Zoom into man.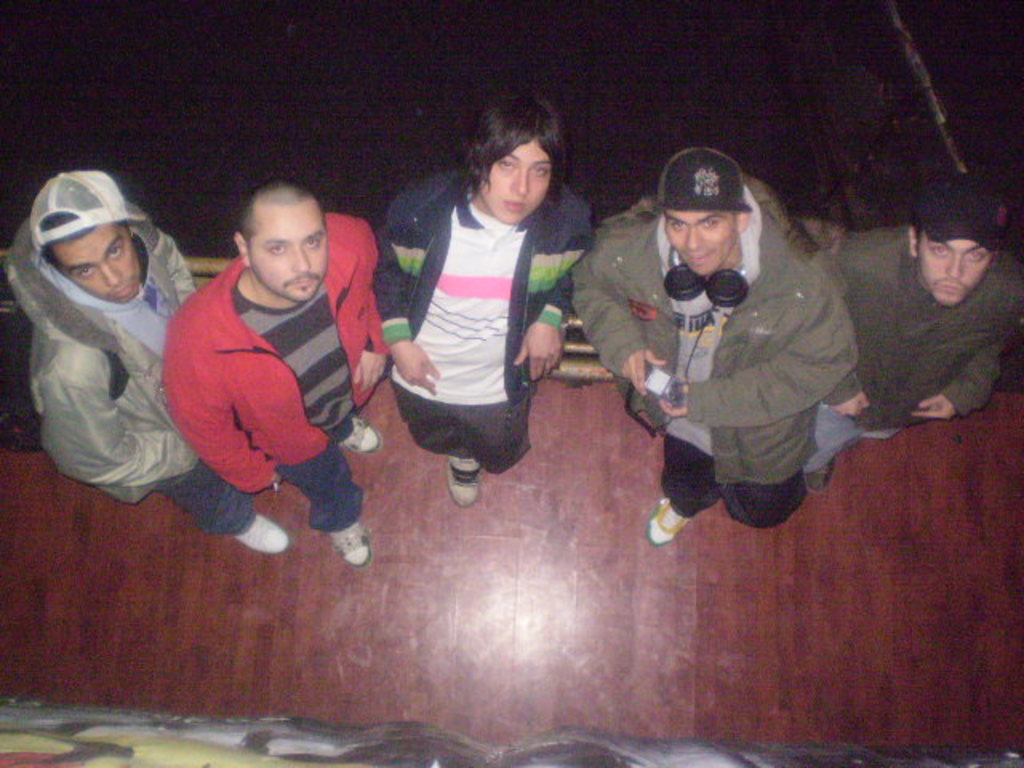
Zoom target: <bbox>158, 178, 390, 579</bbox>.
